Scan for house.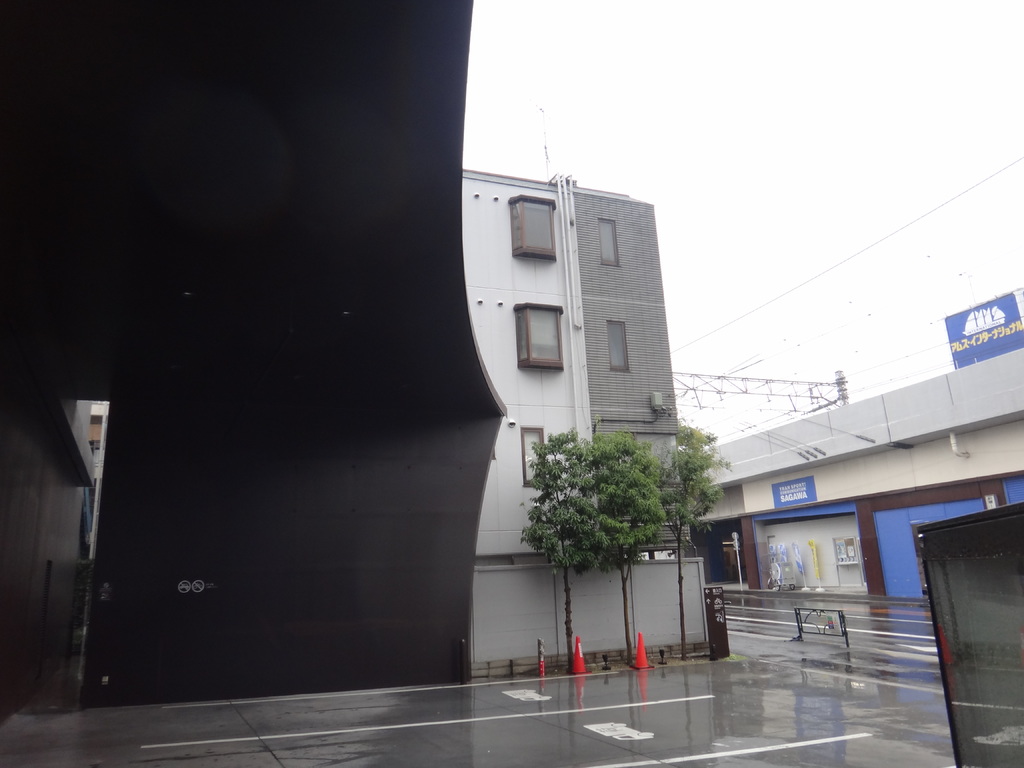
Scan result: (0,396,87,699).
